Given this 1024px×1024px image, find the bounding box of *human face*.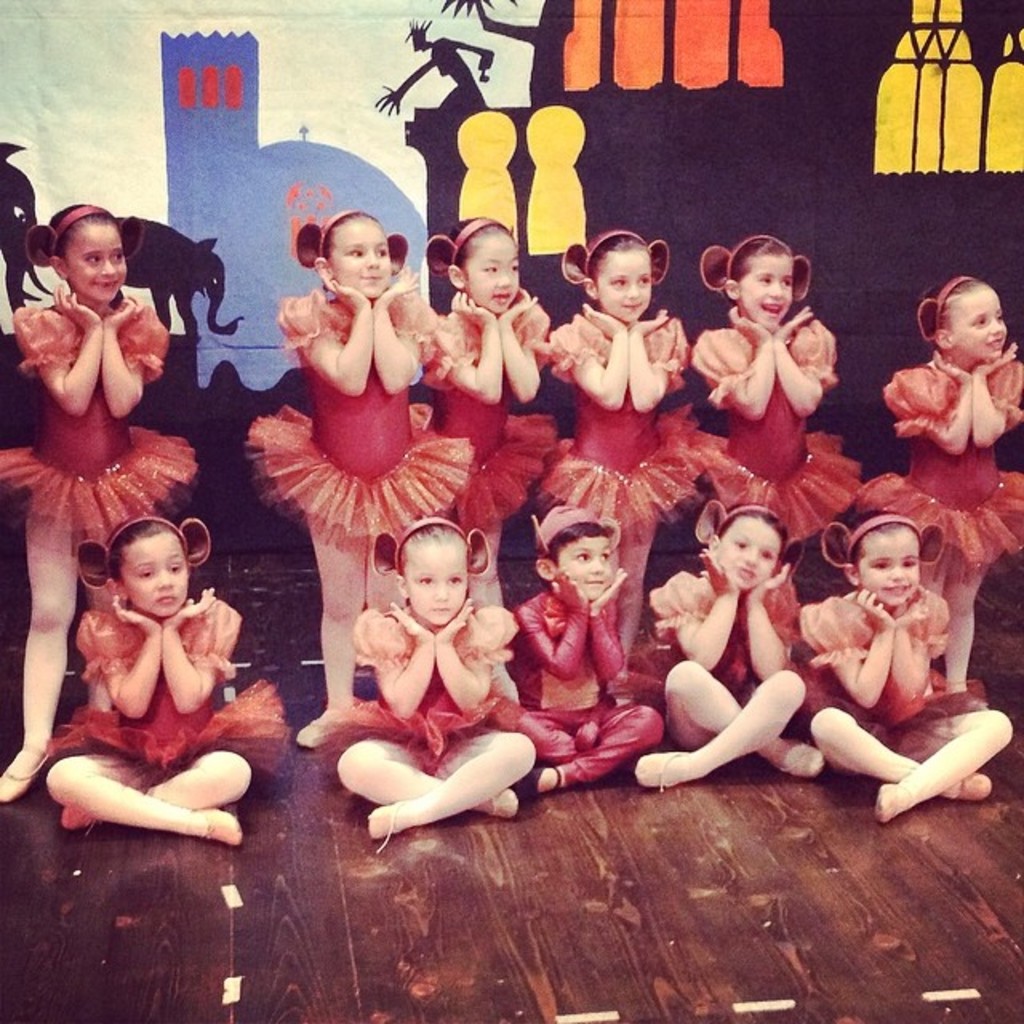
region(64, 221, 131, 298).
